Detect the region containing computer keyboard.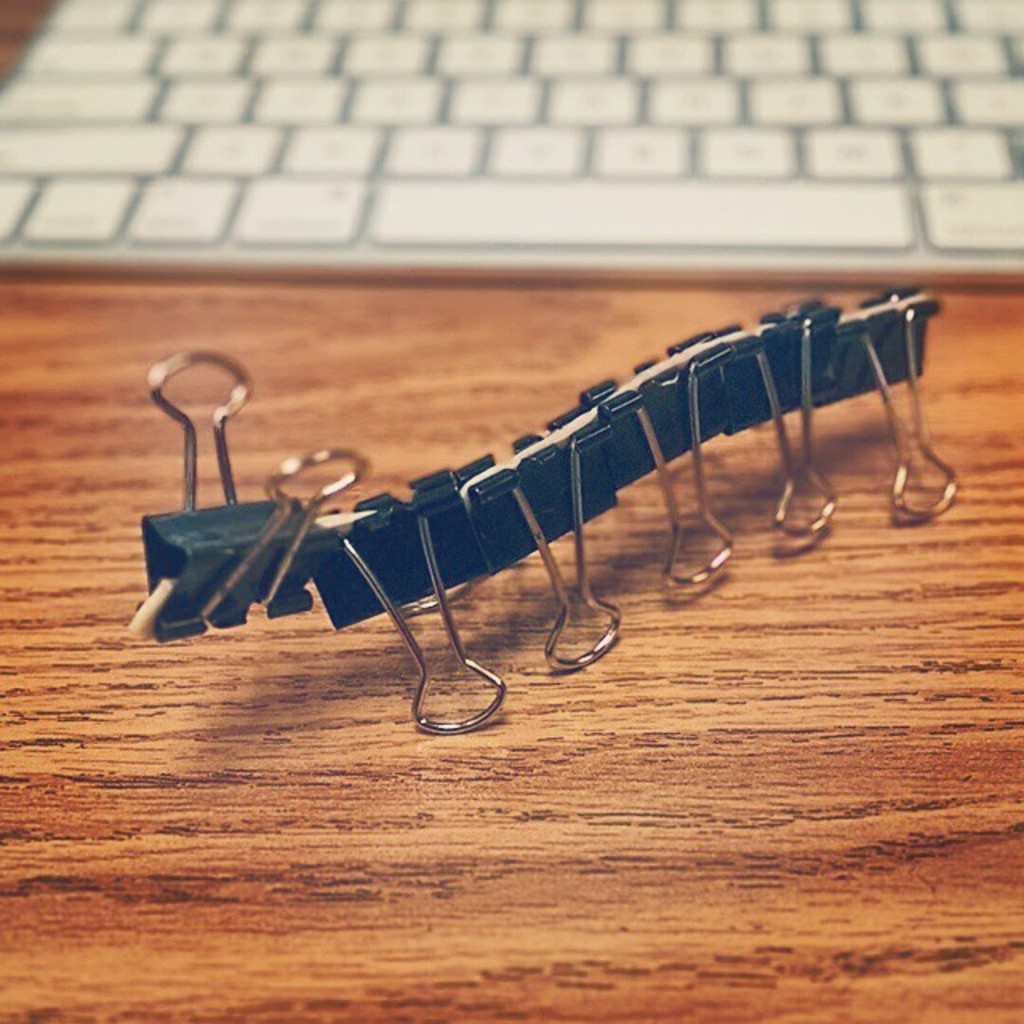
box=[0, 0, 1022, 282].
